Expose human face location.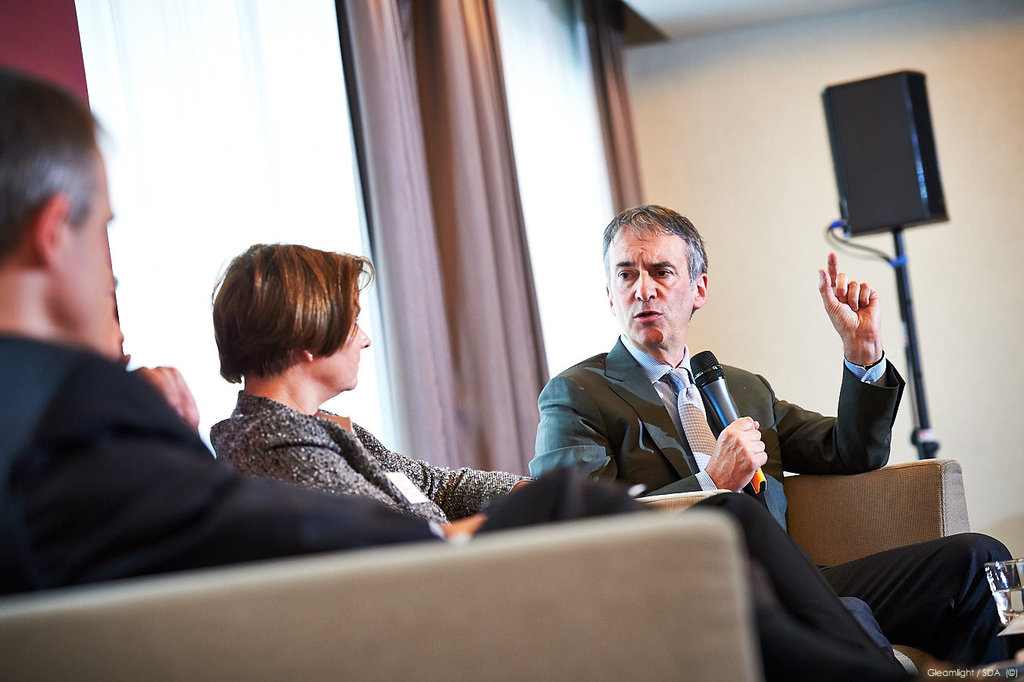
Exposed at (left=61, top=150, right=120, bottom=352).
